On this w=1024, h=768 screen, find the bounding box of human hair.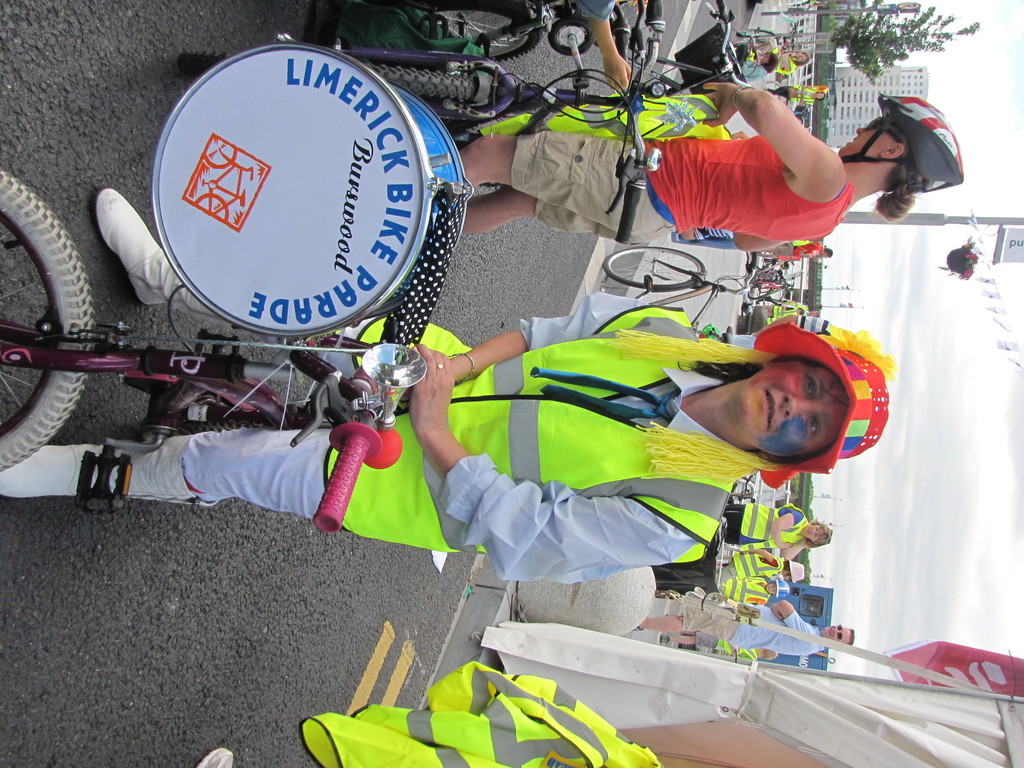
Bounding box: x1=806 y1=519 x2=833 y2=548.
